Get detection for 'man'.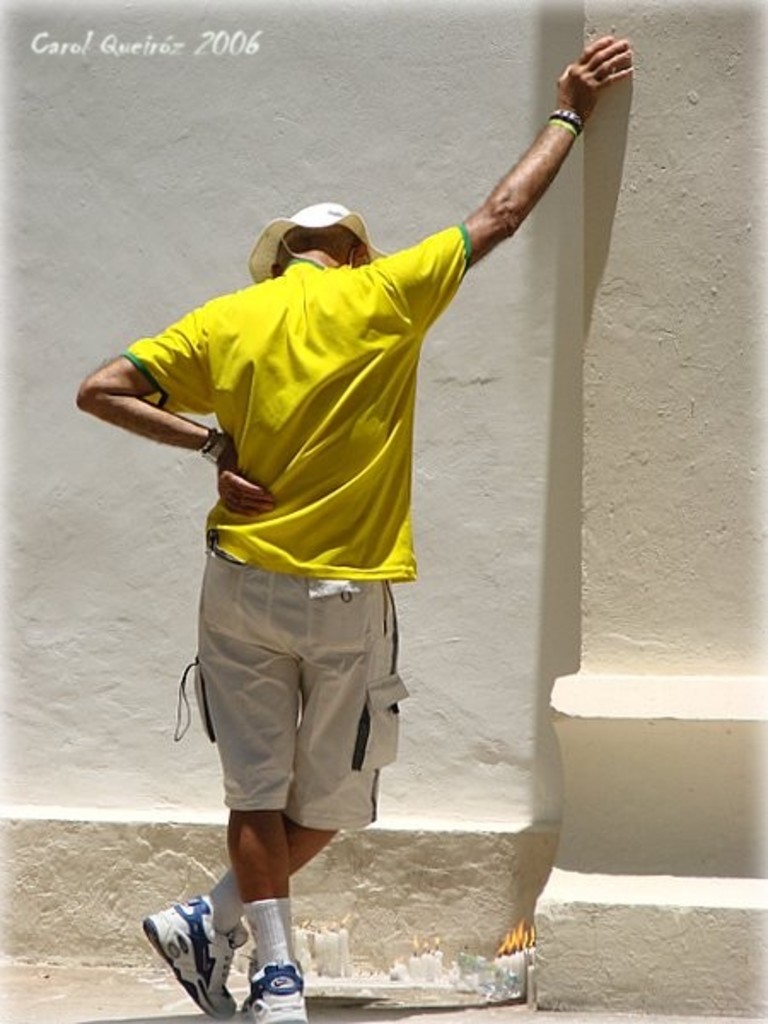
Detection: <bbox>73, 31, 642, 1022</bbox>.
